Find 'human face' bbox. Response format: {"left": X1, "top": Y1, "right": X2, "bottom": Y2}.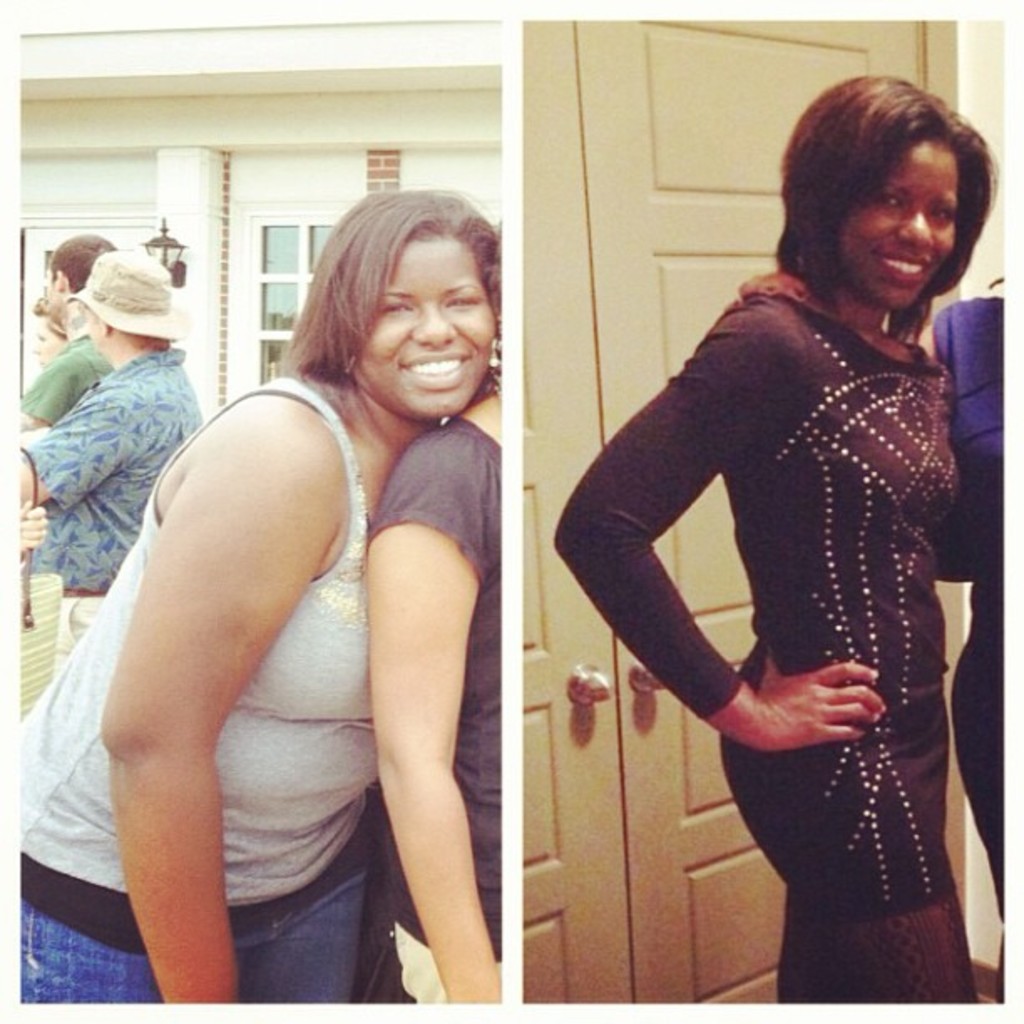
{"left": 33, "top": 318, "right": 70, "bottom": 366}.
